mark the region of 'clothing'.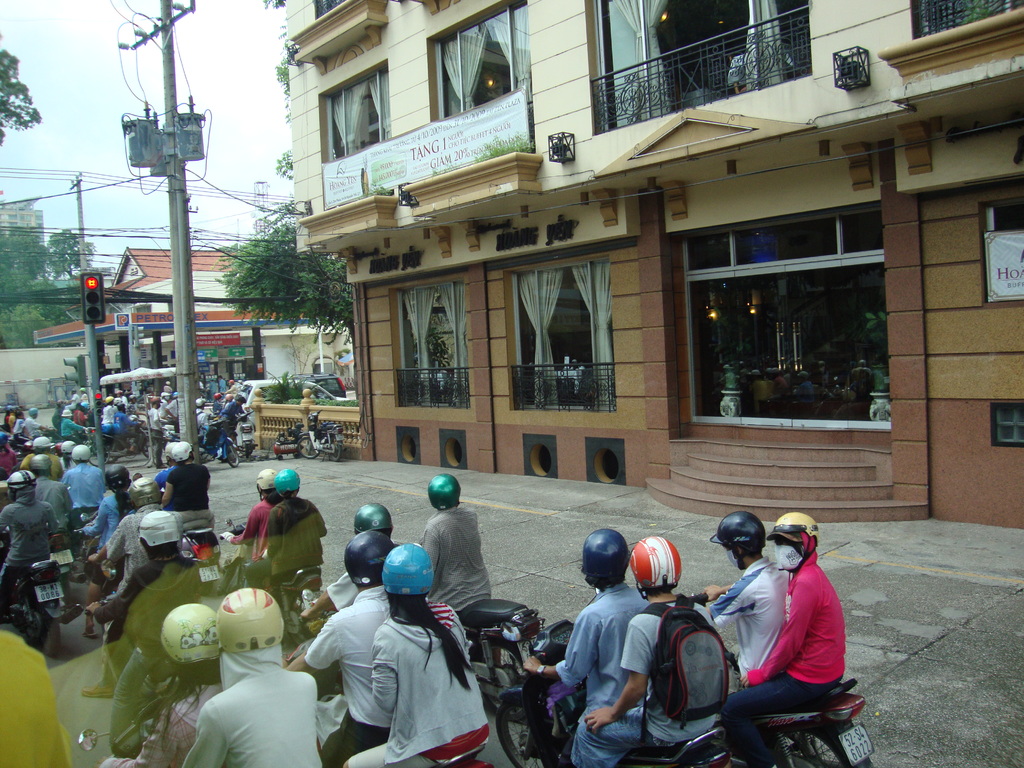
Region: [575, 601, 711, 767].
